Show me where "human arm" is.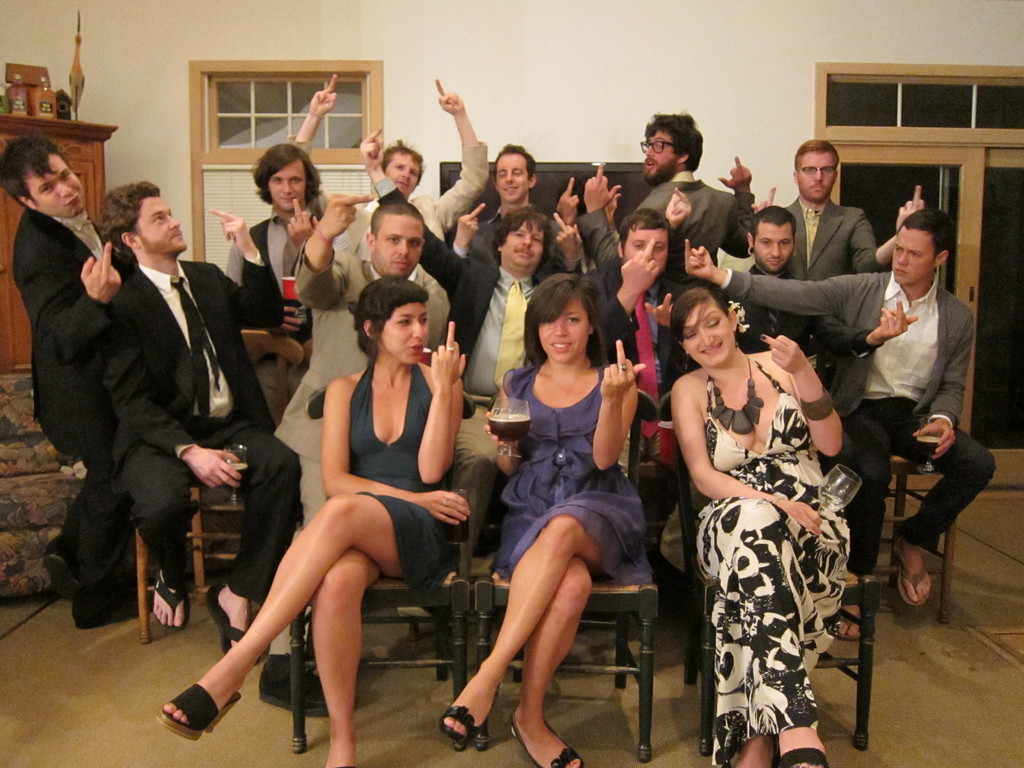
"human arm" is at 484/381/529/478.
